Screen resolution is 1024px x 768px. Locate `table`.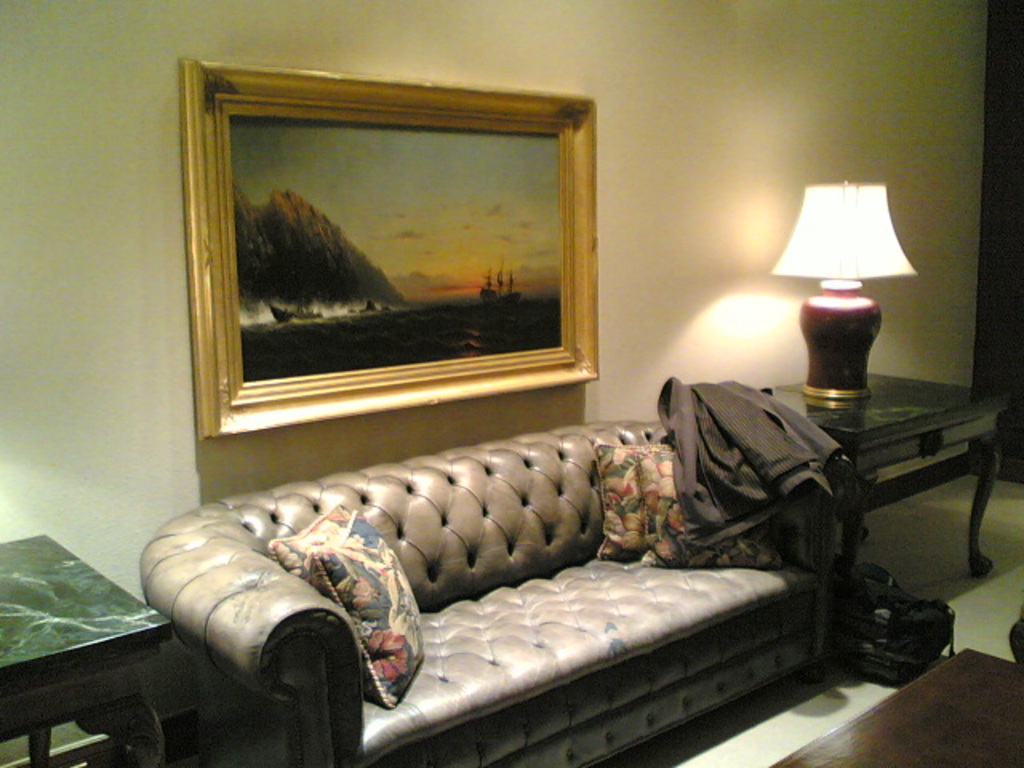
crop(0, 530, 176, 766).
